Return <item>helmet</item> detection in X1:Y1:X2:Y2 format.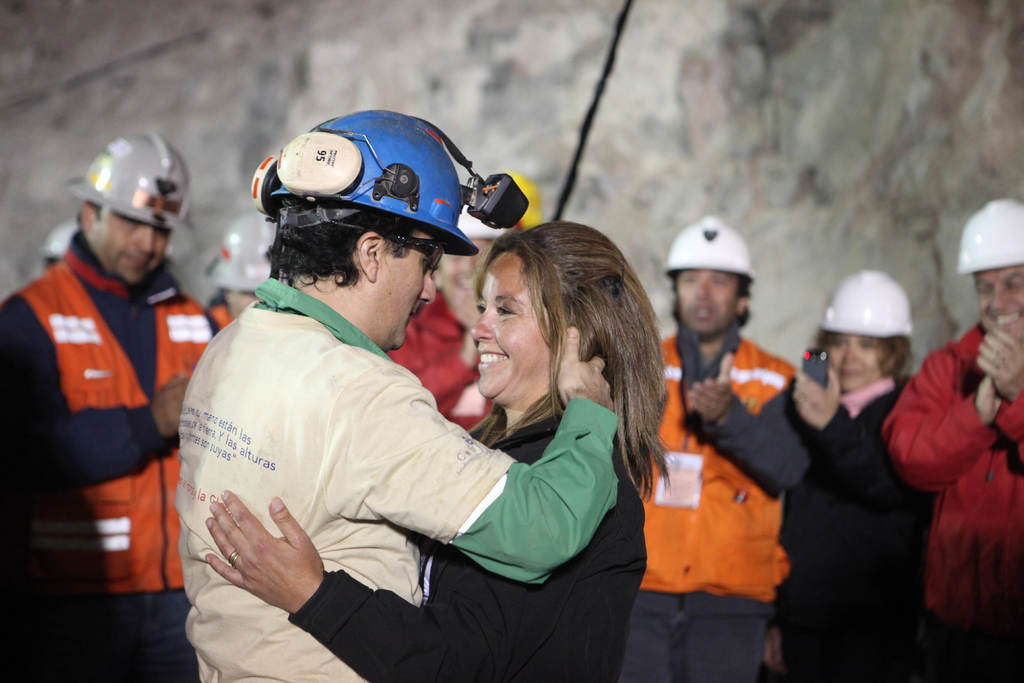
663:215:755:280.
